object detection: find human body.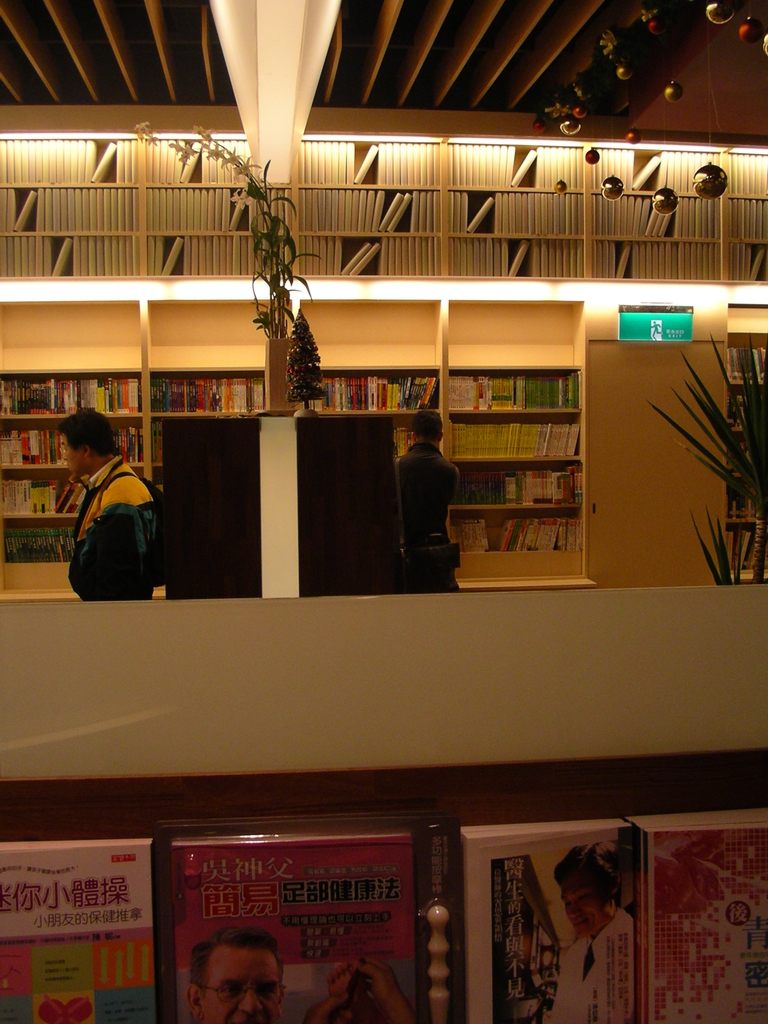
[x1=55, y1=394, x2=173, y2=606].
